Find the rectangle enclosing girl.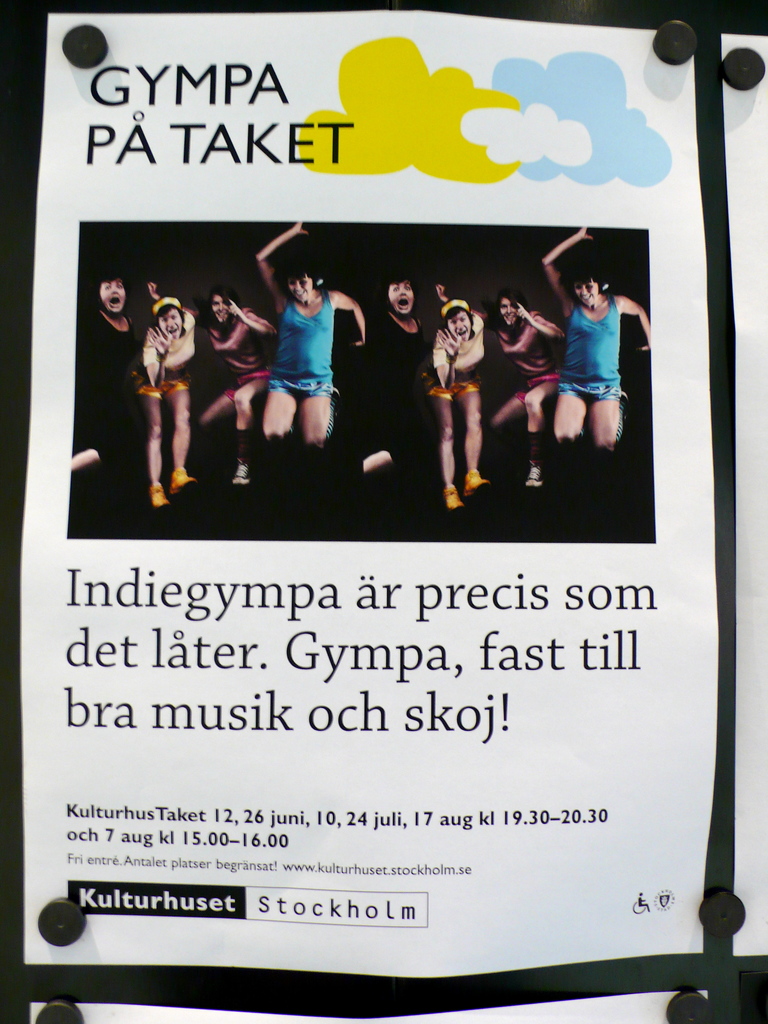
{"x1": 431, "y1": 291, "x2": 475, "y2": 504}.
